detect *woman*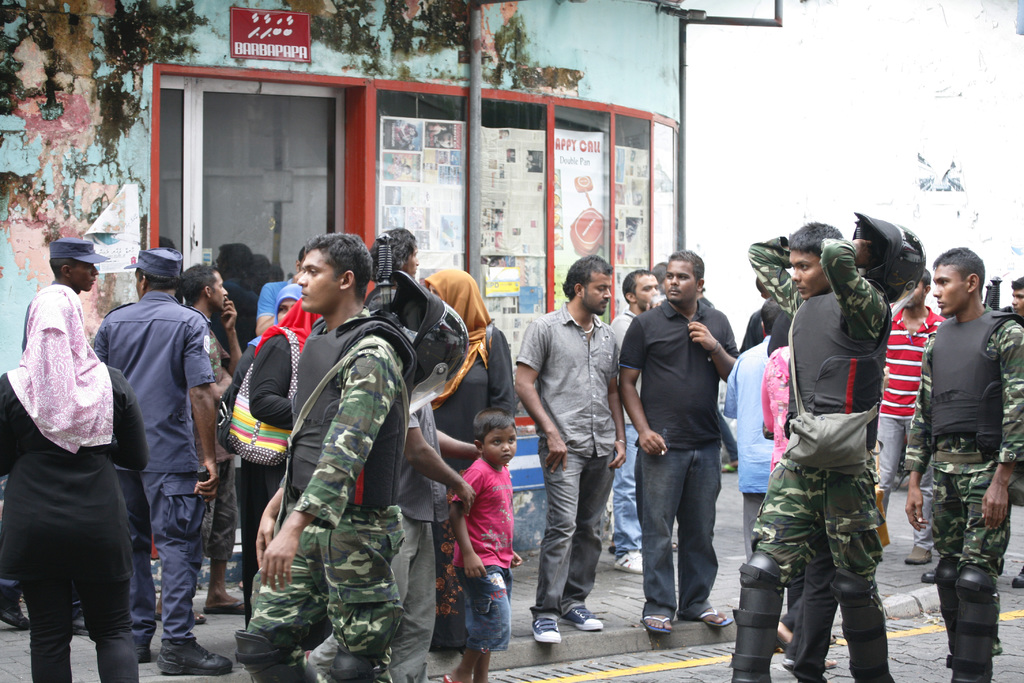
<box>0,285,150,682</box>
